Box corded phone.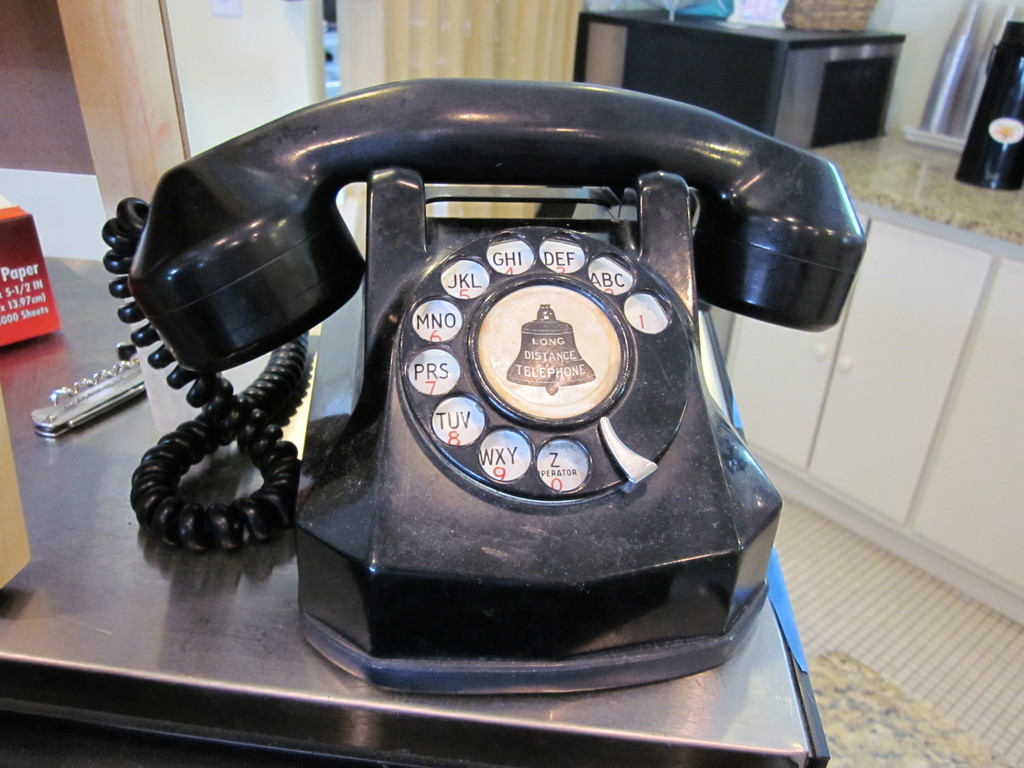
bbox=(100, 77, 864, 698).
